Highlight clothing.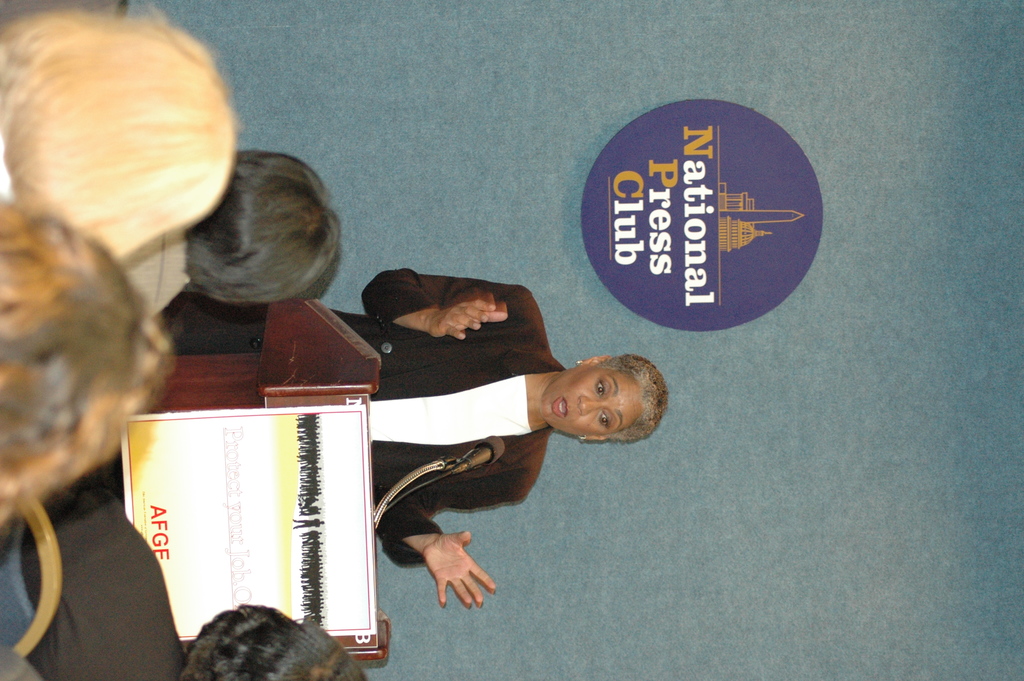
Highlighted region: <box>0,648,42,680</box>.
